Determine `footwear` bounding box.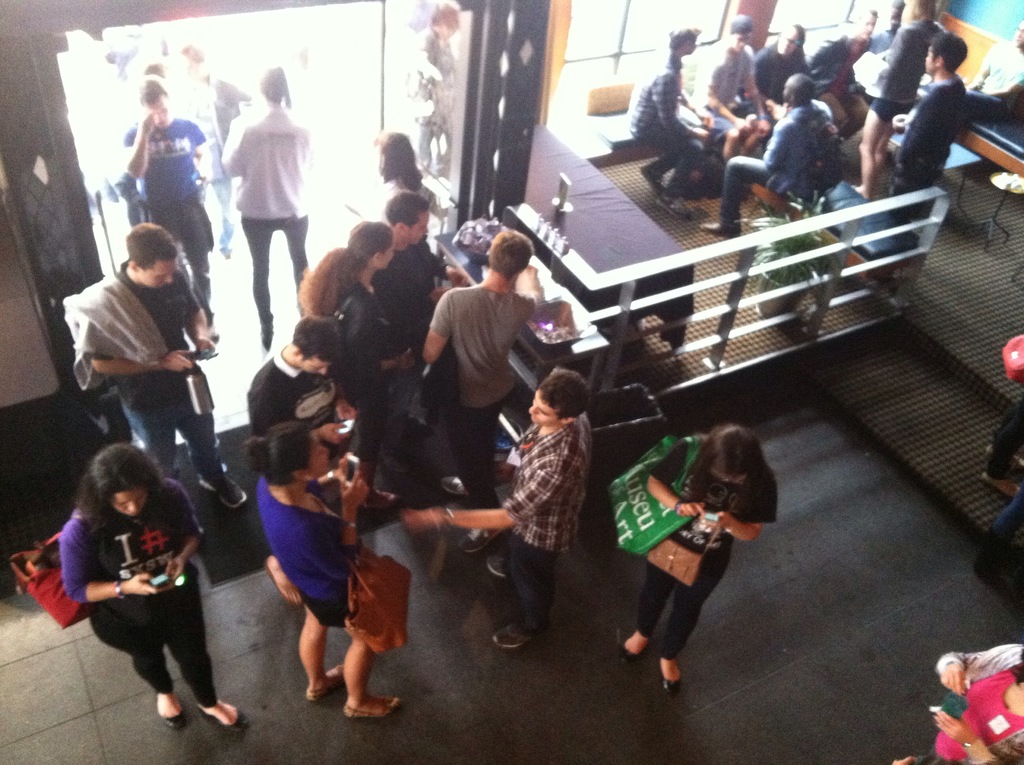
Determined: box(305, 661, 348, 703).
